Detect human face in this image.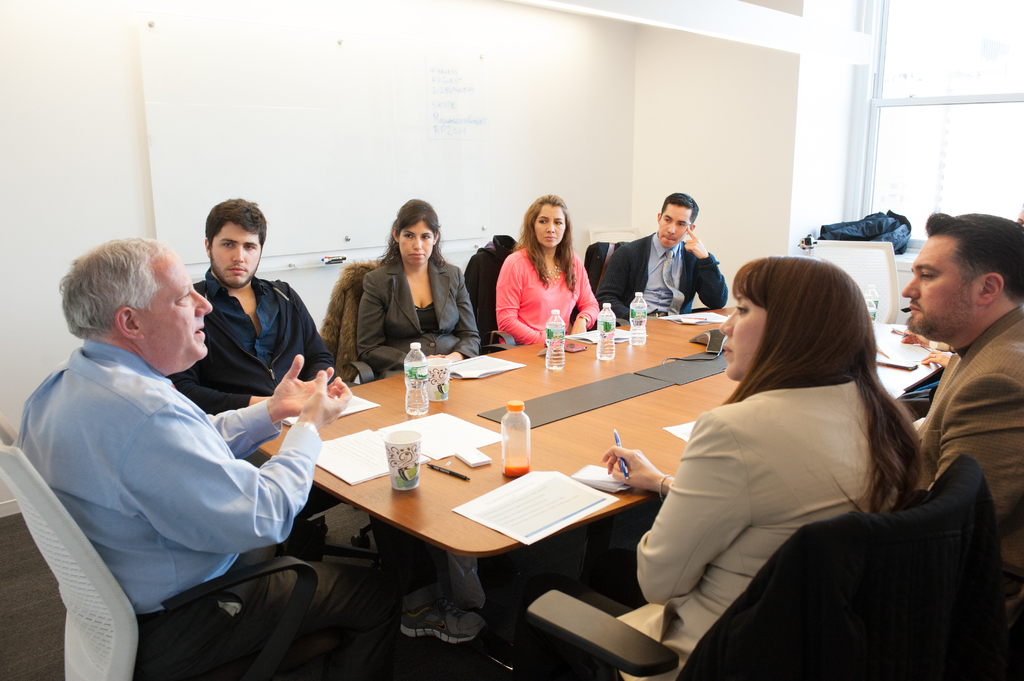
Detection: Rect(534, 205, 564, 249).
